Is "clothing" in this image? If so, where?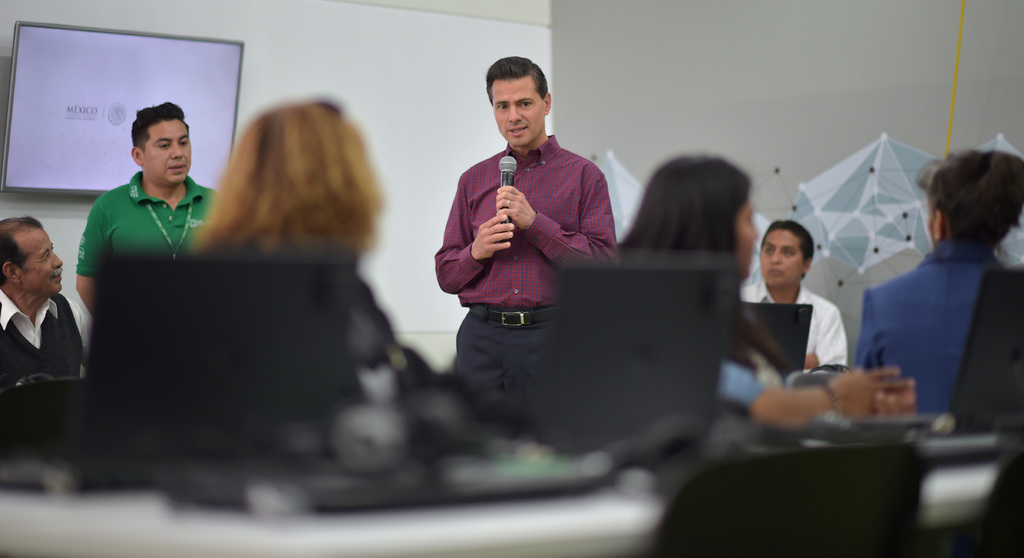
Yes, at detection(740, 283, 847, 373).
